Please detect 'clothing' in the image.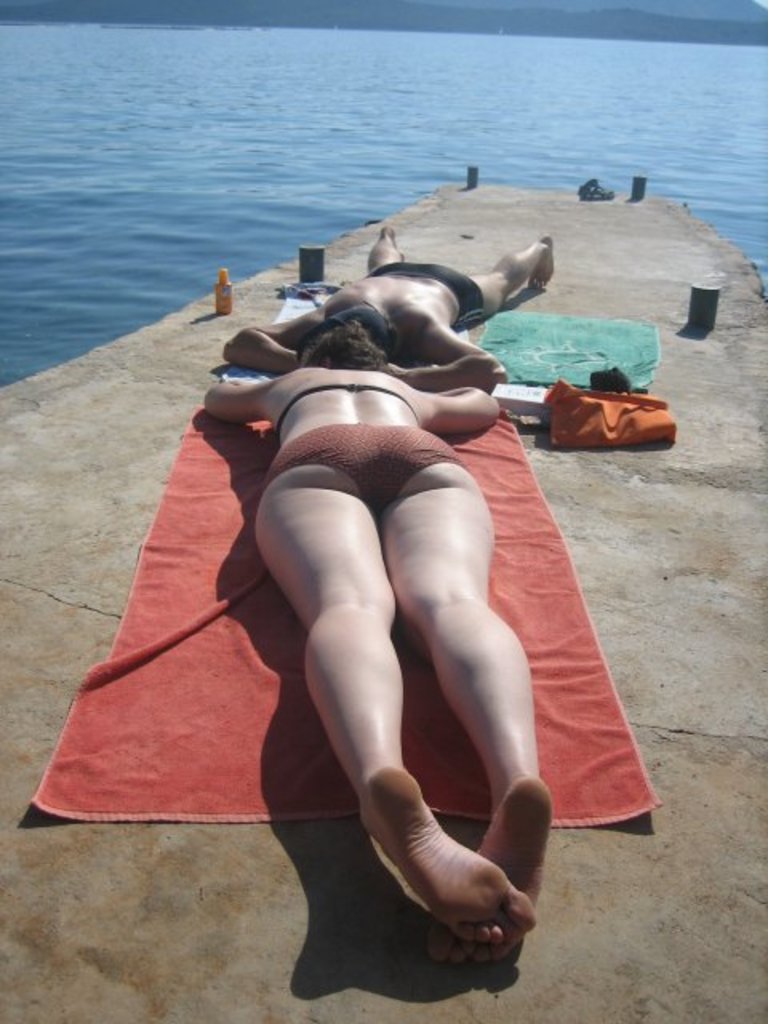
<box>373,269,482,323</box>.
